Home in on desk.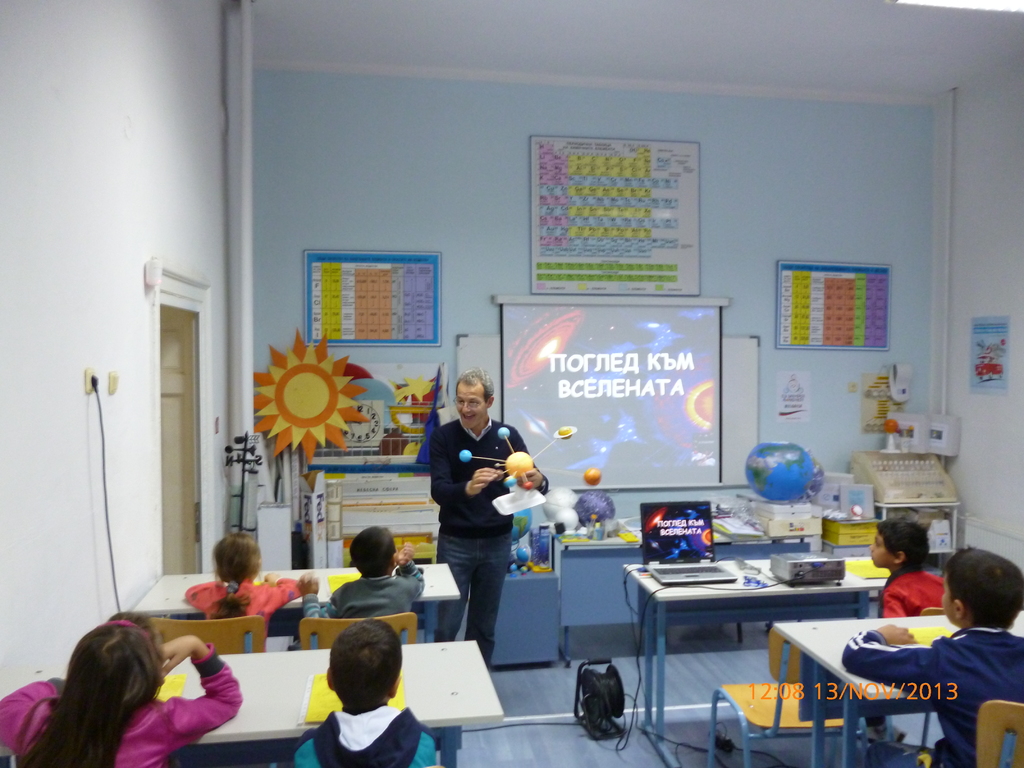
Homed in at <region>622, 558, 892, 767</region>.
